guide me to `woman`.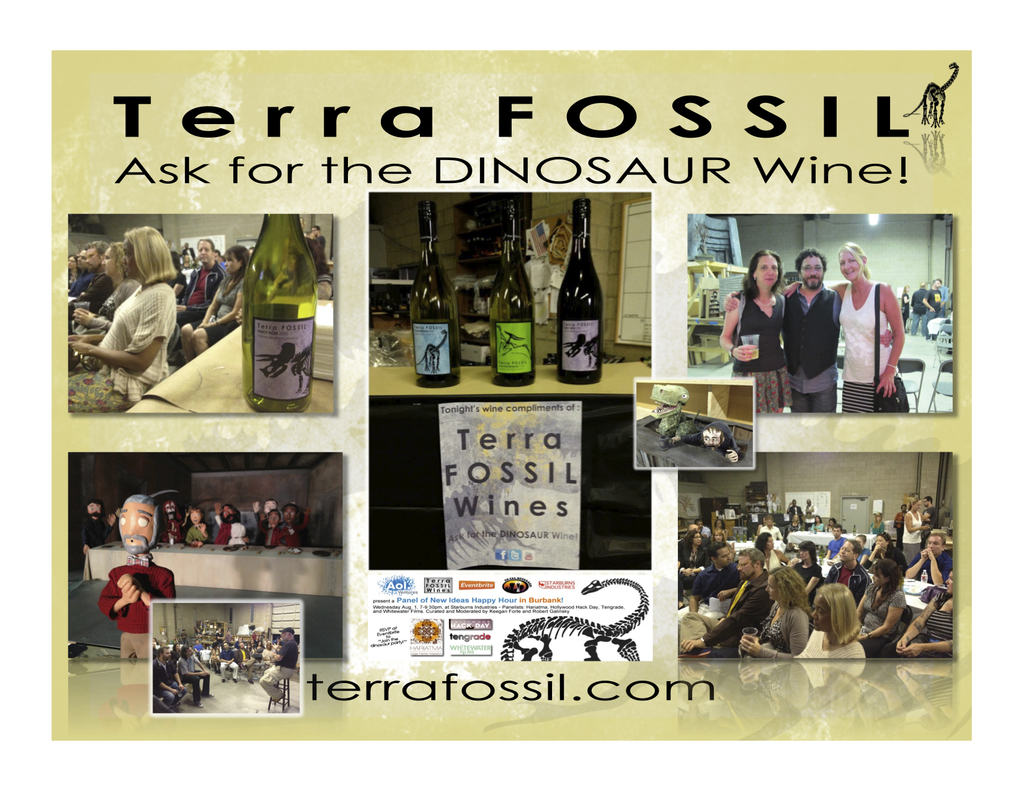
Guidance: [182,244,259,354].
